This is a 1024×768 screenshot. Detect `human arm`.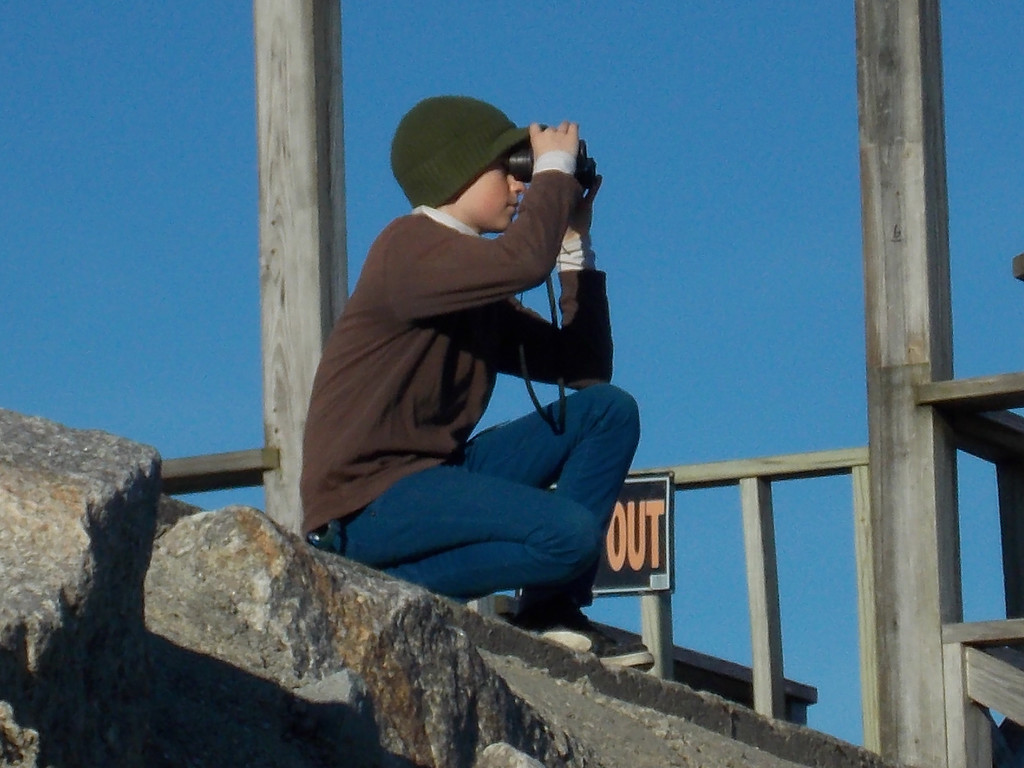
[390, 128, 575, 317].
